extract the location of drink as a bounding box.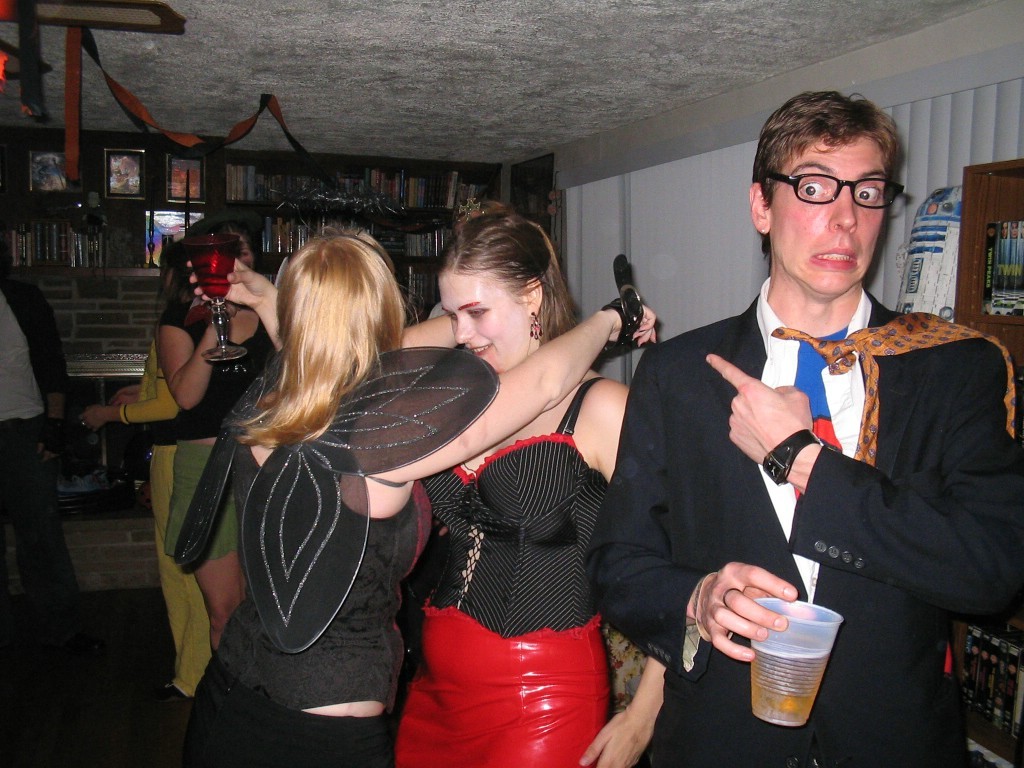
box(742, 612, 848, 715).
